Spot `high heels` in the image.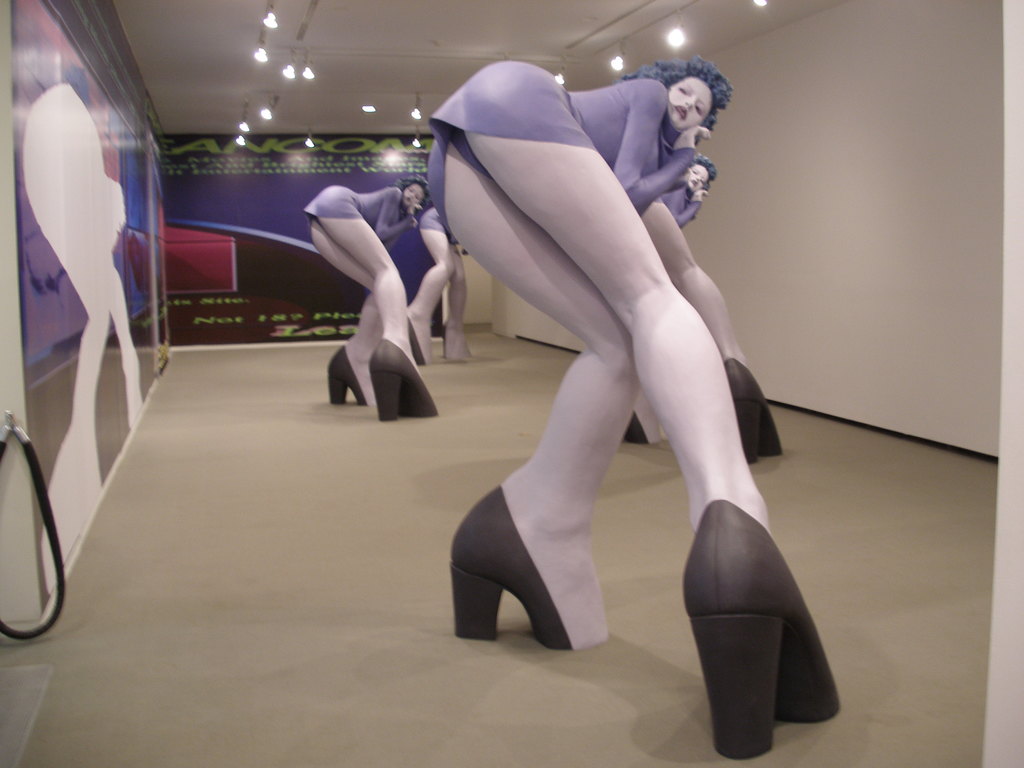
`high heels` found at x1=366 y1=338 x2=433 y2=425.
